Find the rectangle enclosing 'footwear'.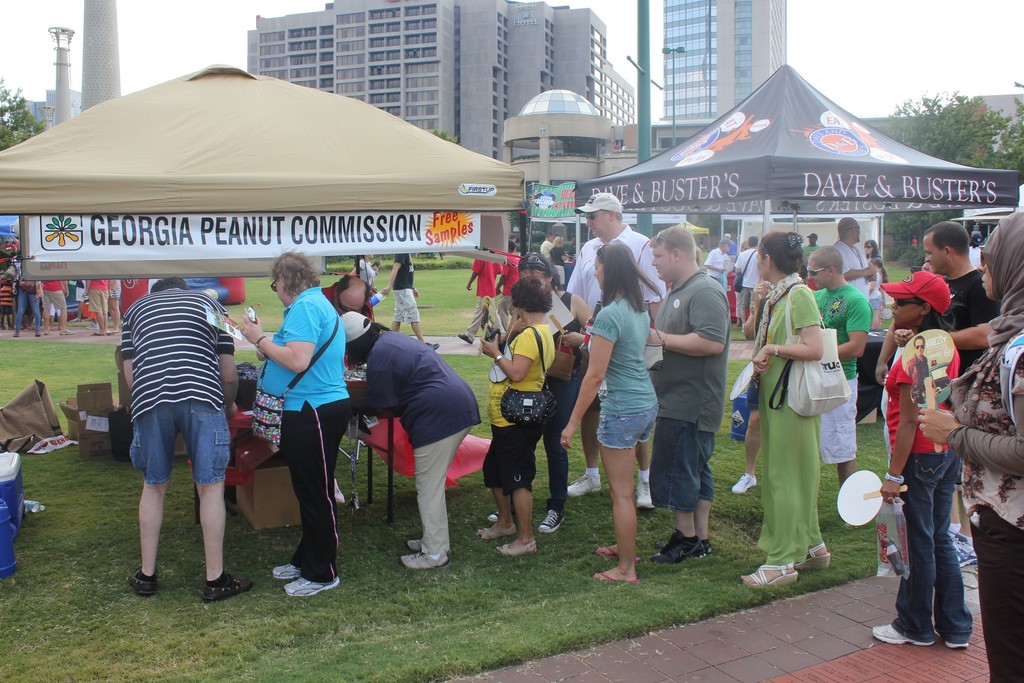
box(425, 342, 439, 352).
